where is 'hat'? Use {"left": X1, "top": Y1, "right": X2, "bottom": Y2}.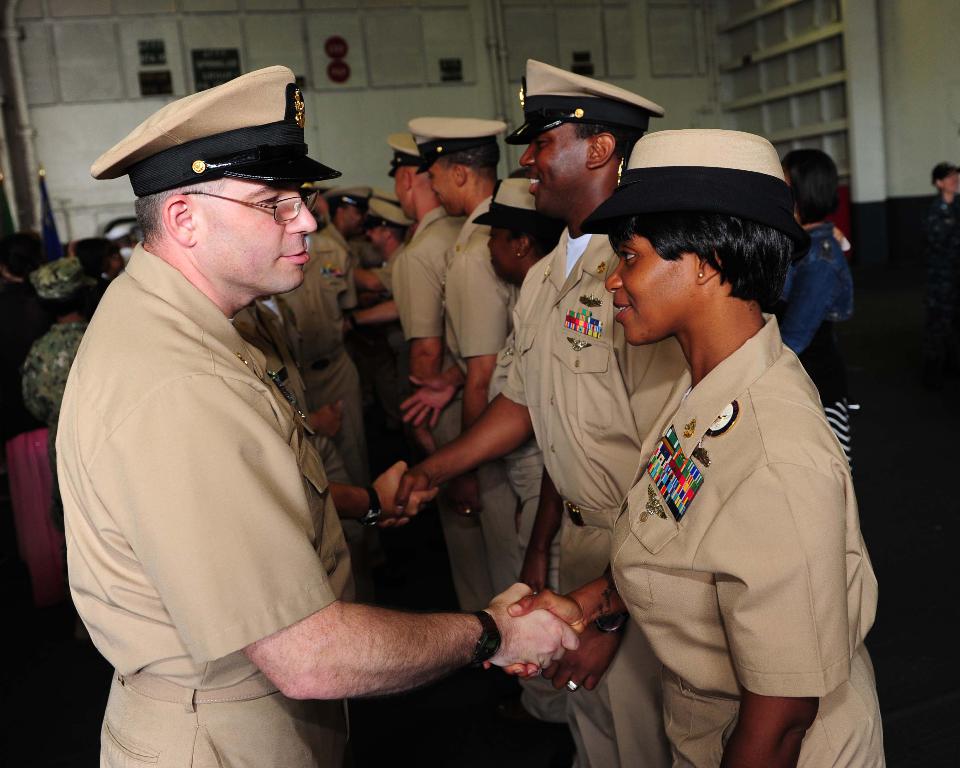
{"left": 34, "top": 254, "right": 101, "bottom": 304}.
